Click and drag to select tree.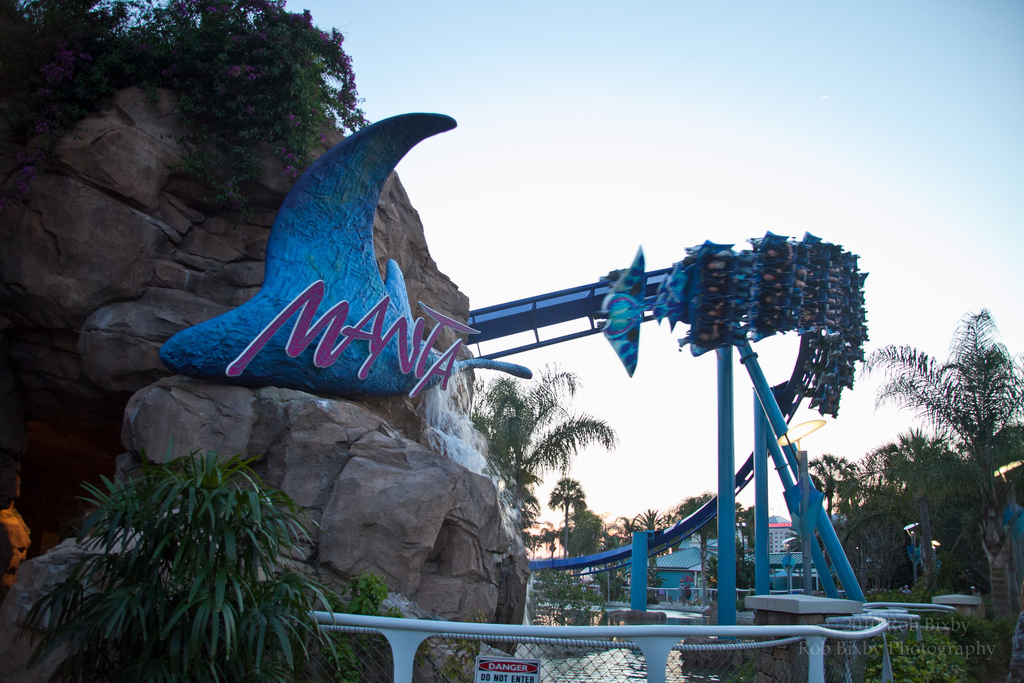
Selection: <box>838,481,913,594</box>.
